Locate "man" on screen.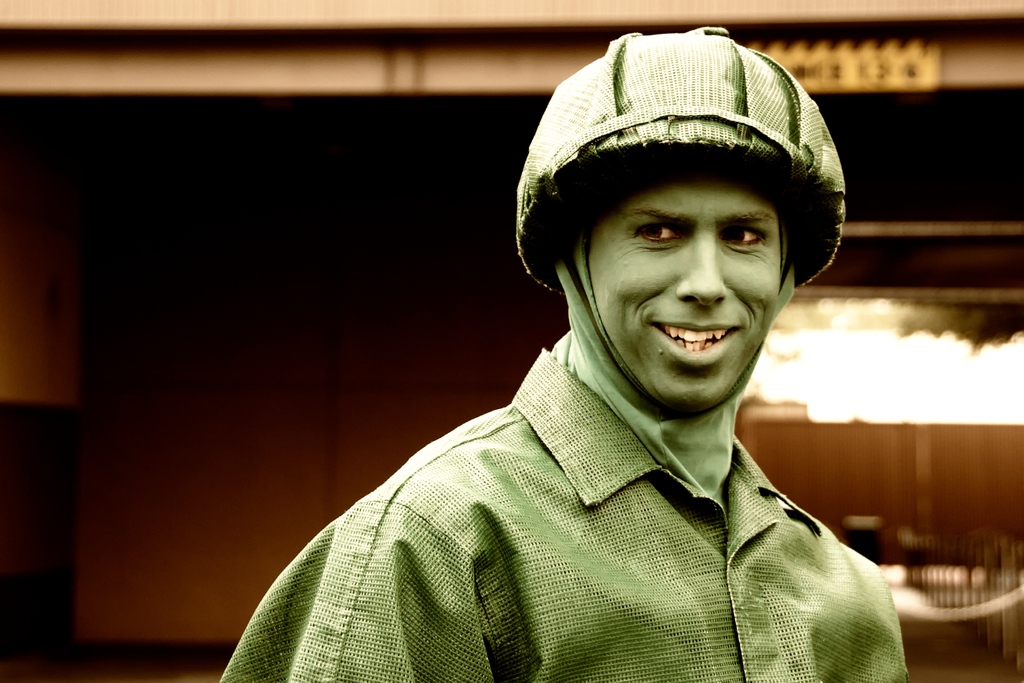
On screen at 232:40:940:680.
